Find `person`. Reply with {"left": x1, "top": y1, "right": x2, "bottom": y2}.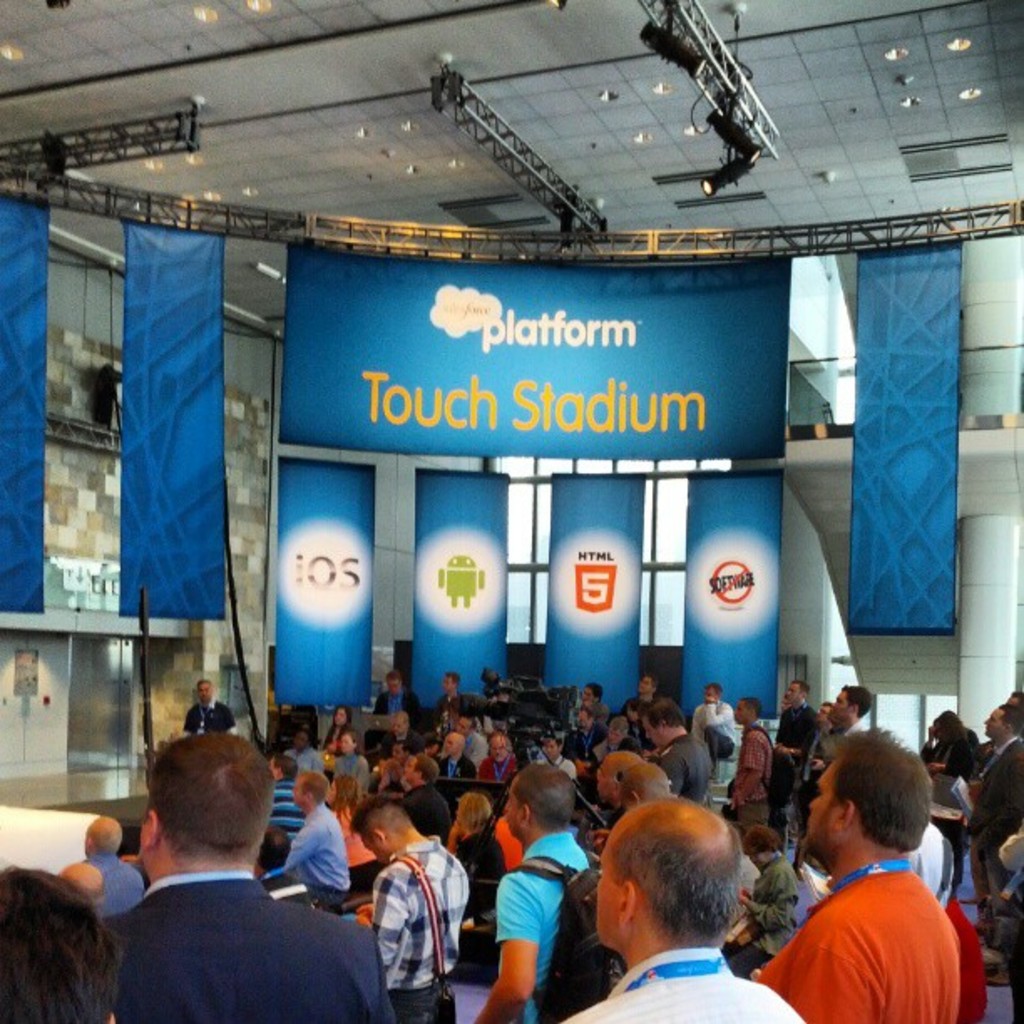
{"left": 495, "top": 810, "right": 525, "bottom": 865}.
